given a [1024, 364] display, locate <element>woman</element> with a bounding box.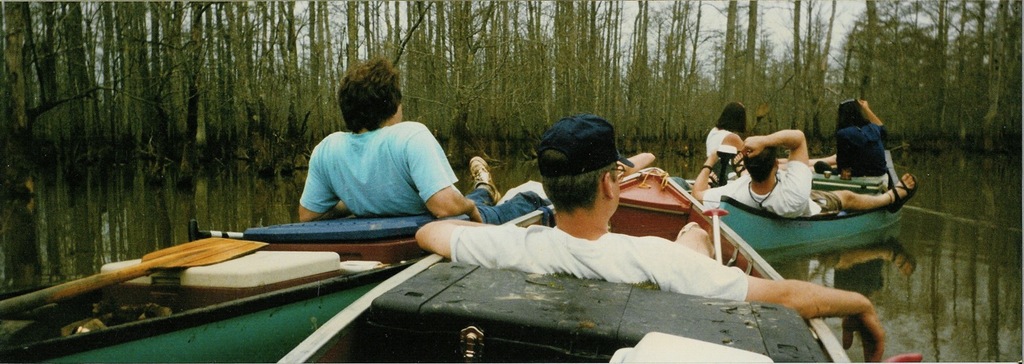
Located: bbox=(817, 99, 891, 191).
